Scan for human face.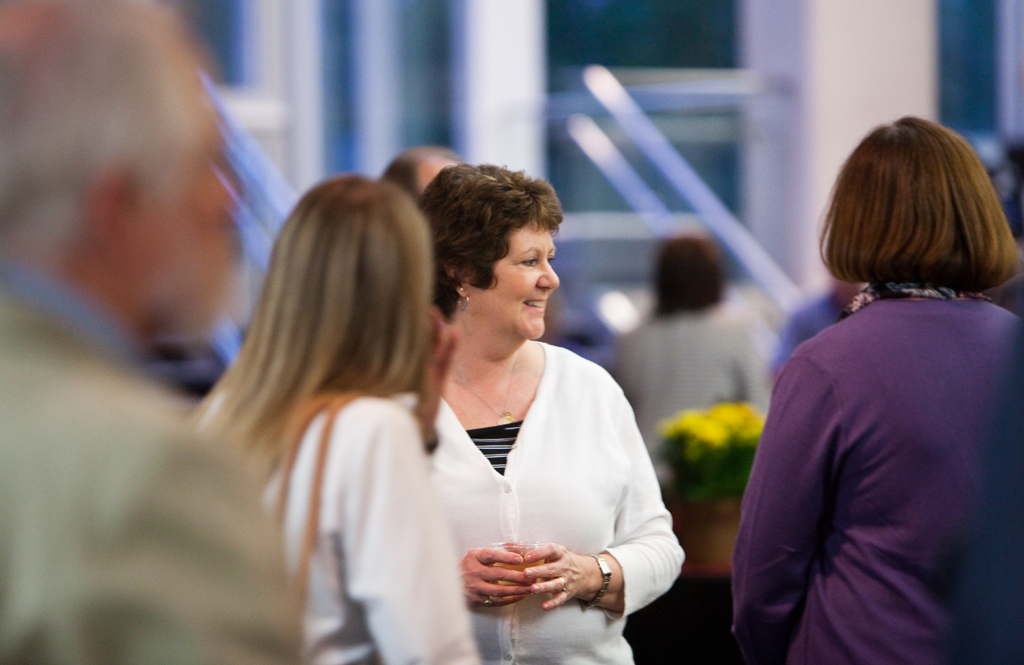
Scan result: box=[474, 222, 559, 339].
